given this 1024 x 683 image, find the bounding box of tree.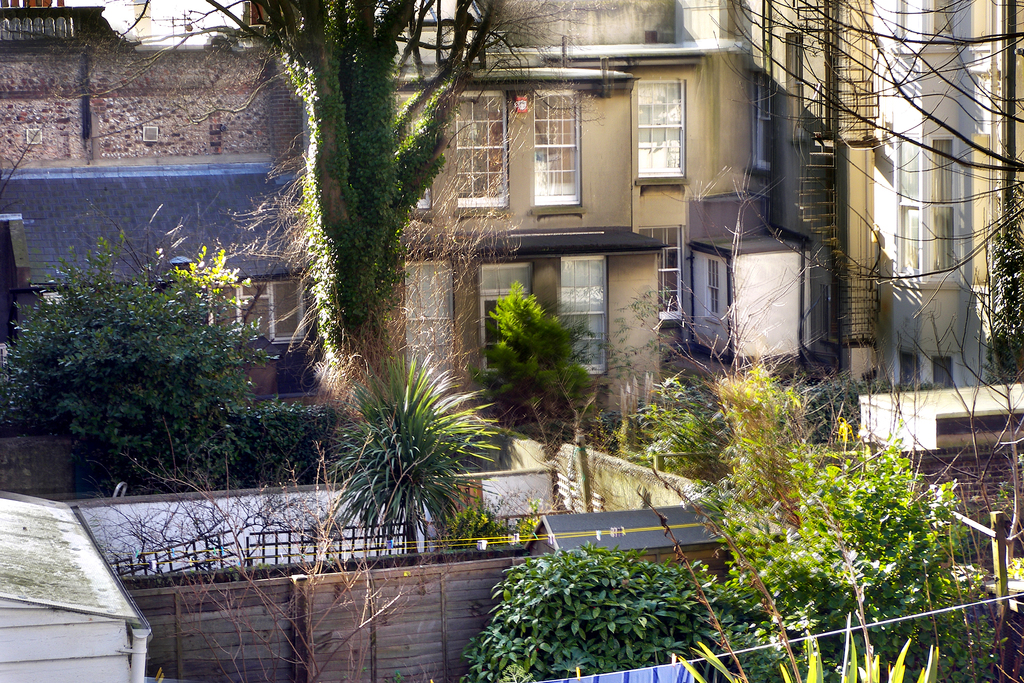
{"x1": 460, "y1": 540, "x2": 695, "y2": 682}.
